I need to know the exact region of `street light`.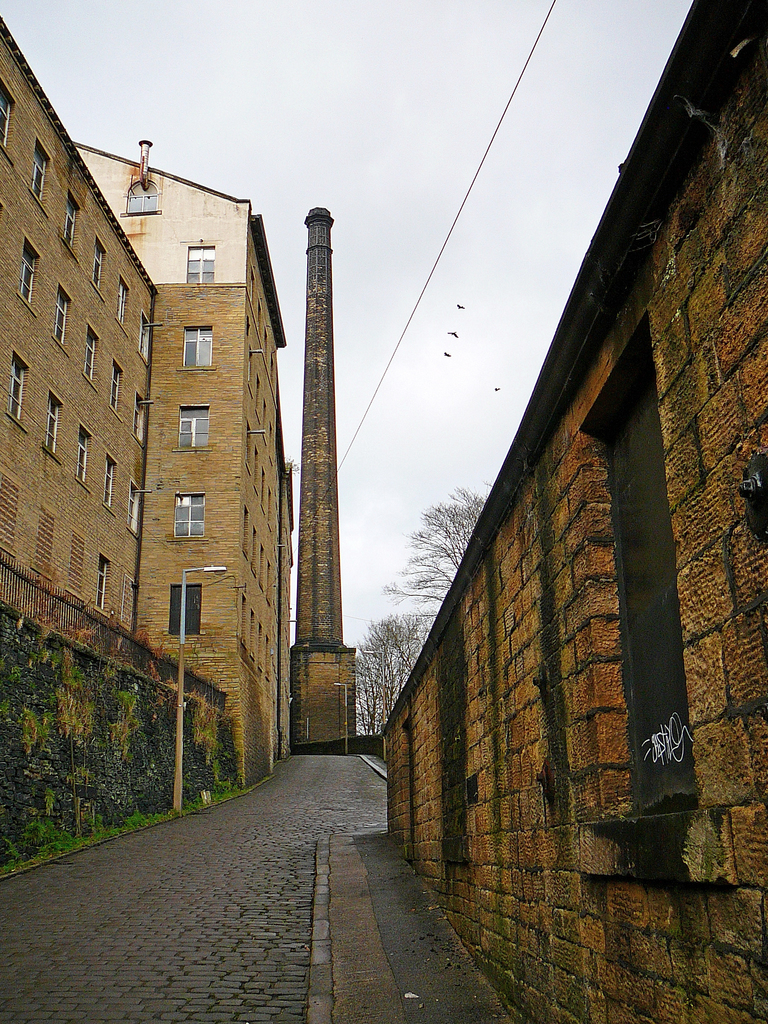
Region: [171,561,223,815].
